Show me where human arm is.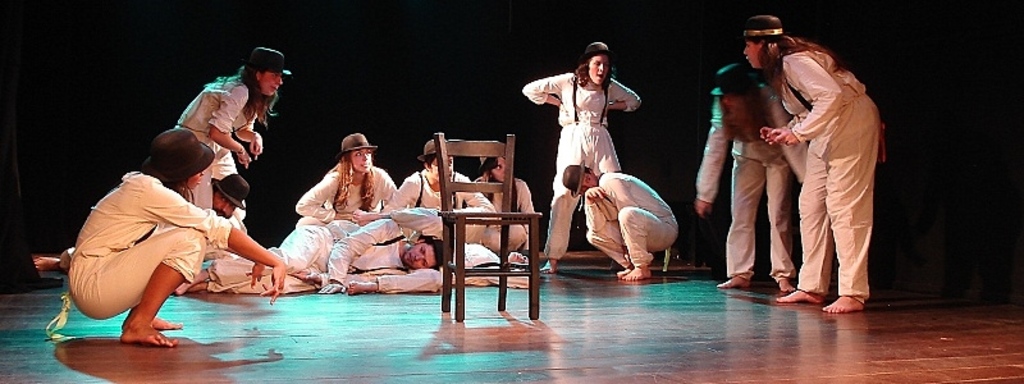
human arm is at 311, 212, 402, 296.
